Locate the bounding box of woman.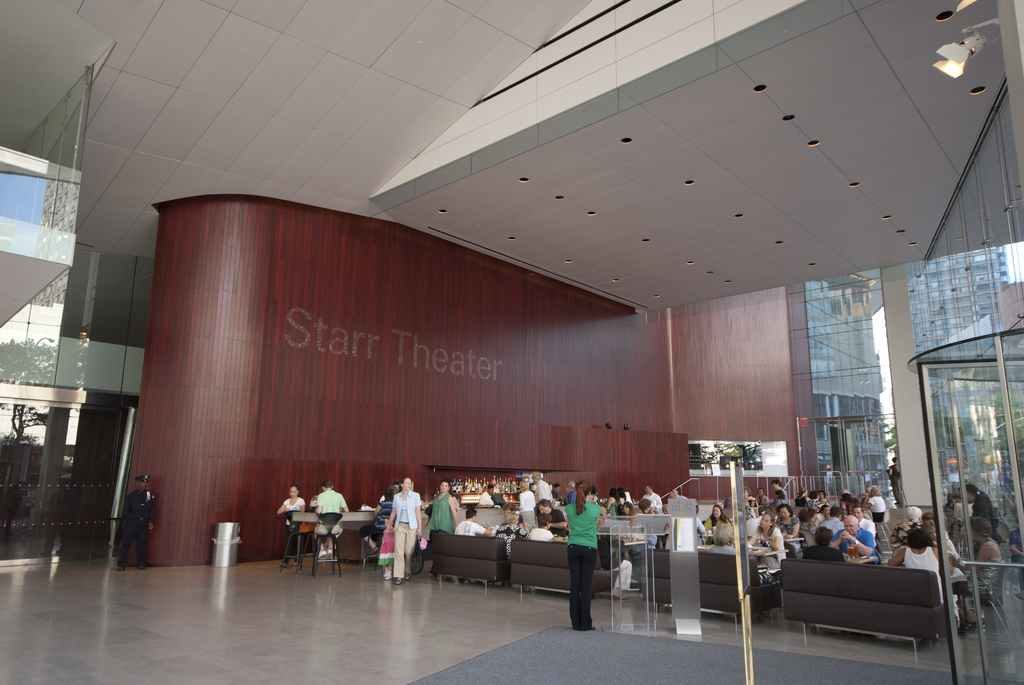
Bounding box: {"left": 429, "top": 477, "right": 460, "bottom": 549}.
